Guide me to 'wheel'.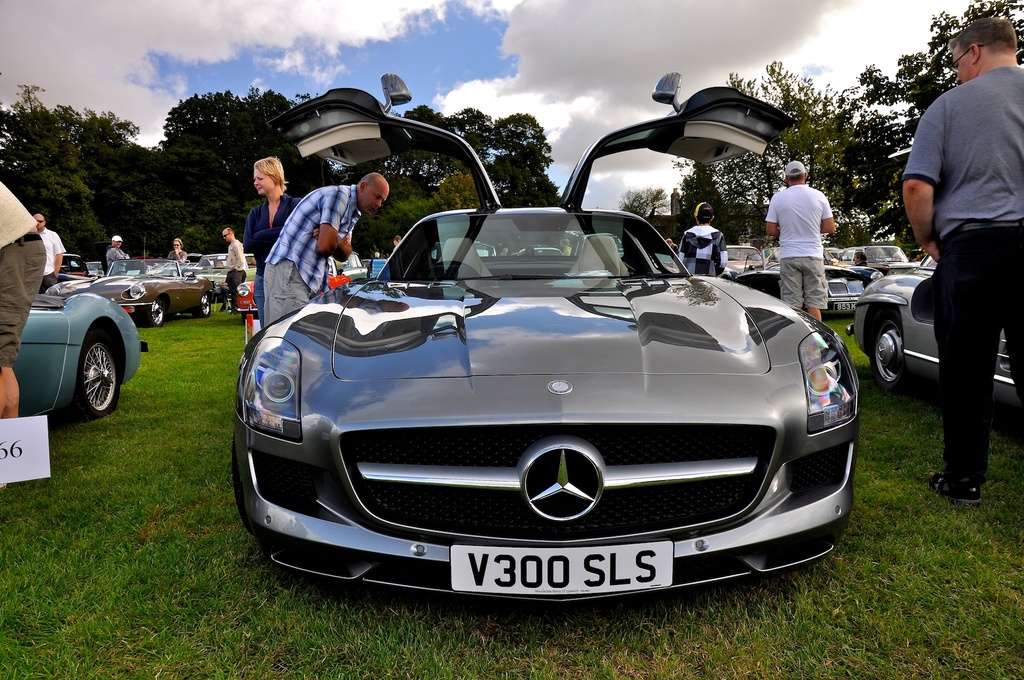
Guidance: <region>232, 431, 255, 539</region>.
